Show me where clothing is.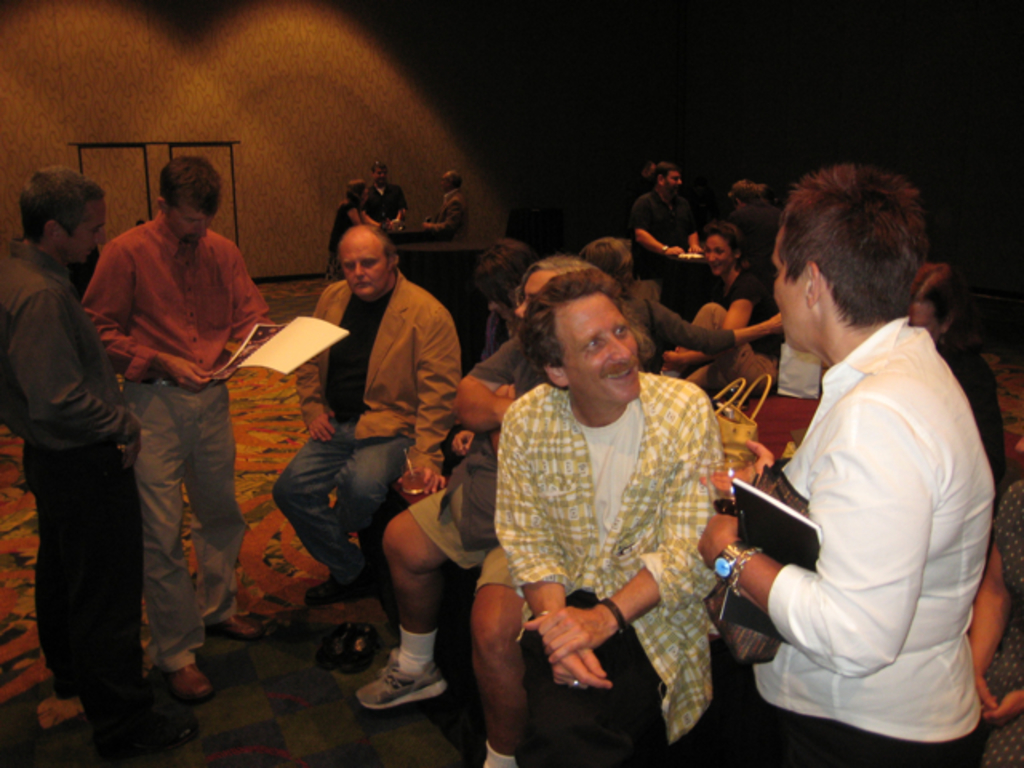
clothing is at rect(474, 315, 510, 363).
